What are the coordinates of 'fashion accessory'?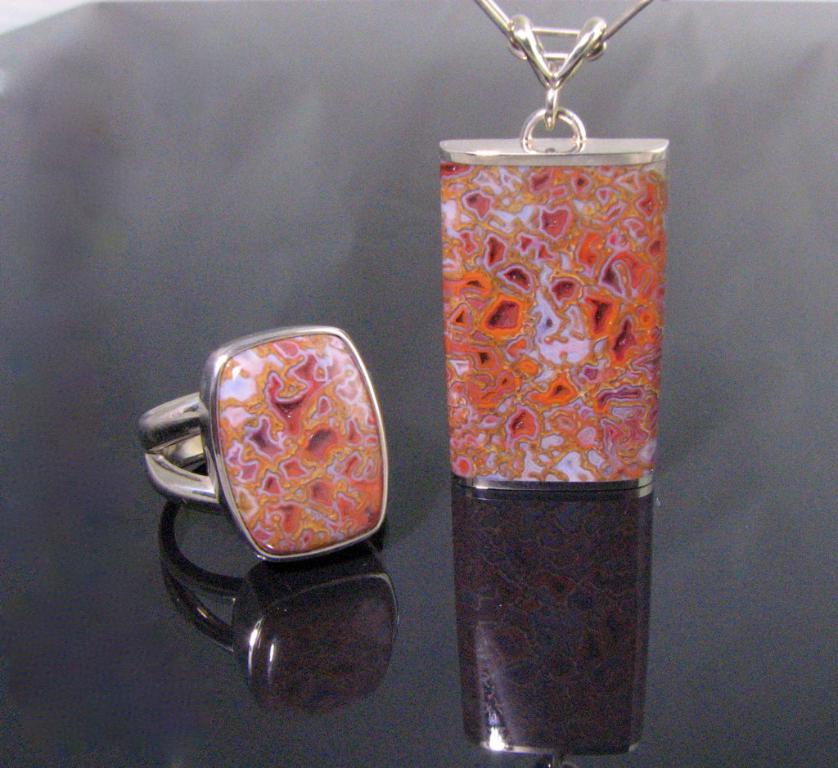
region(437, 0, 669, 496).
